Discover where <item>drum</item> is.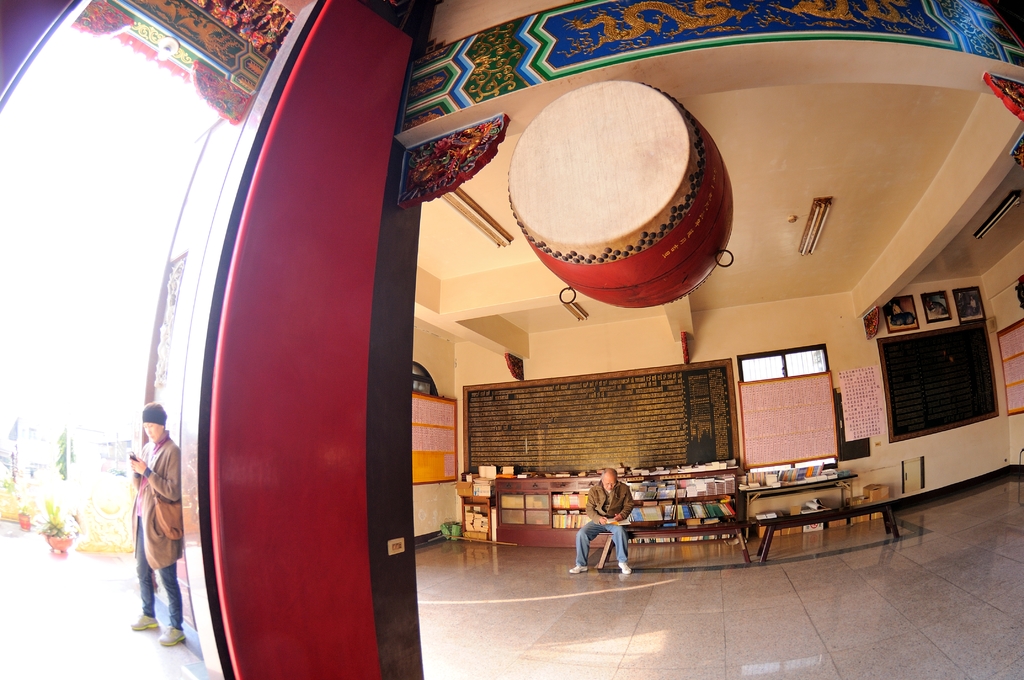
Discovered at {"left": 502, "top": 72, "right": 734, "bottom": 311}.
